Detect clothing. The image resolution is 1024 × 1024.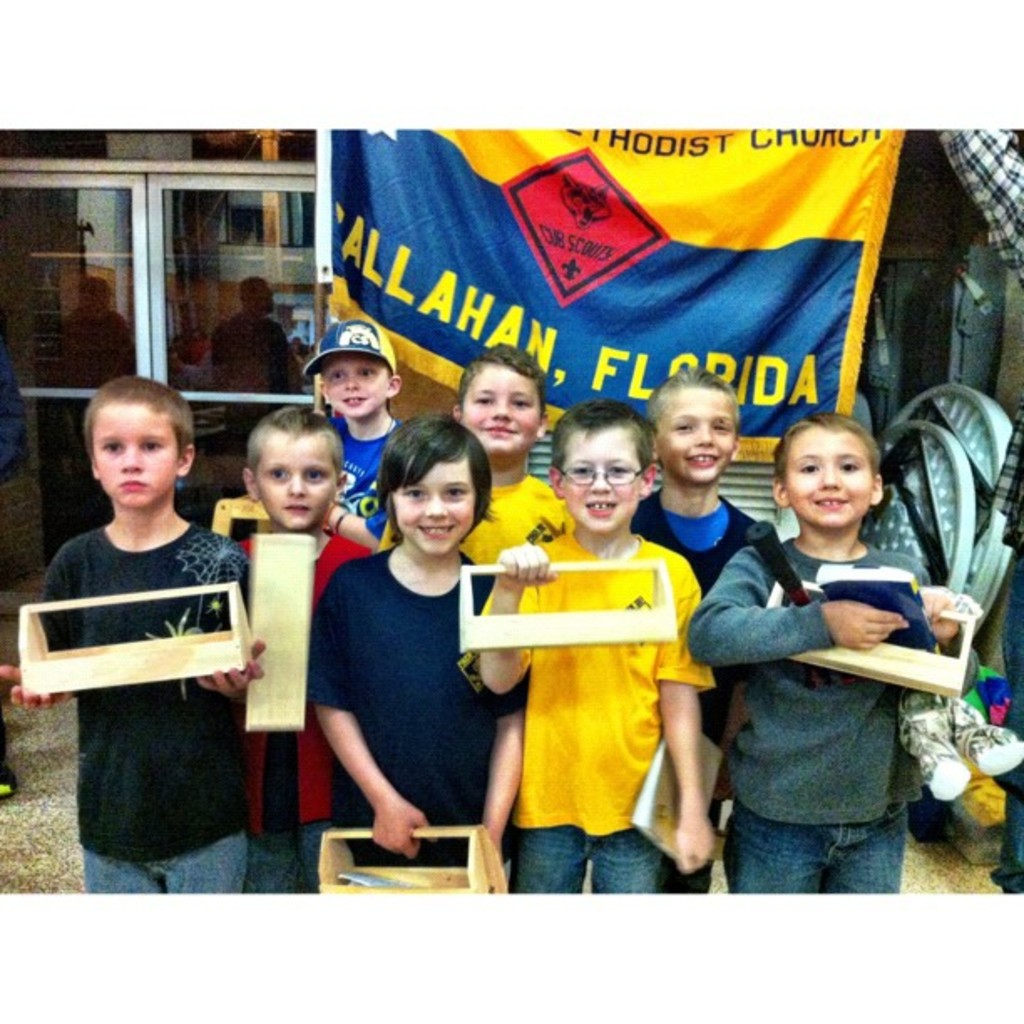
(474, 517, 716, 890).
